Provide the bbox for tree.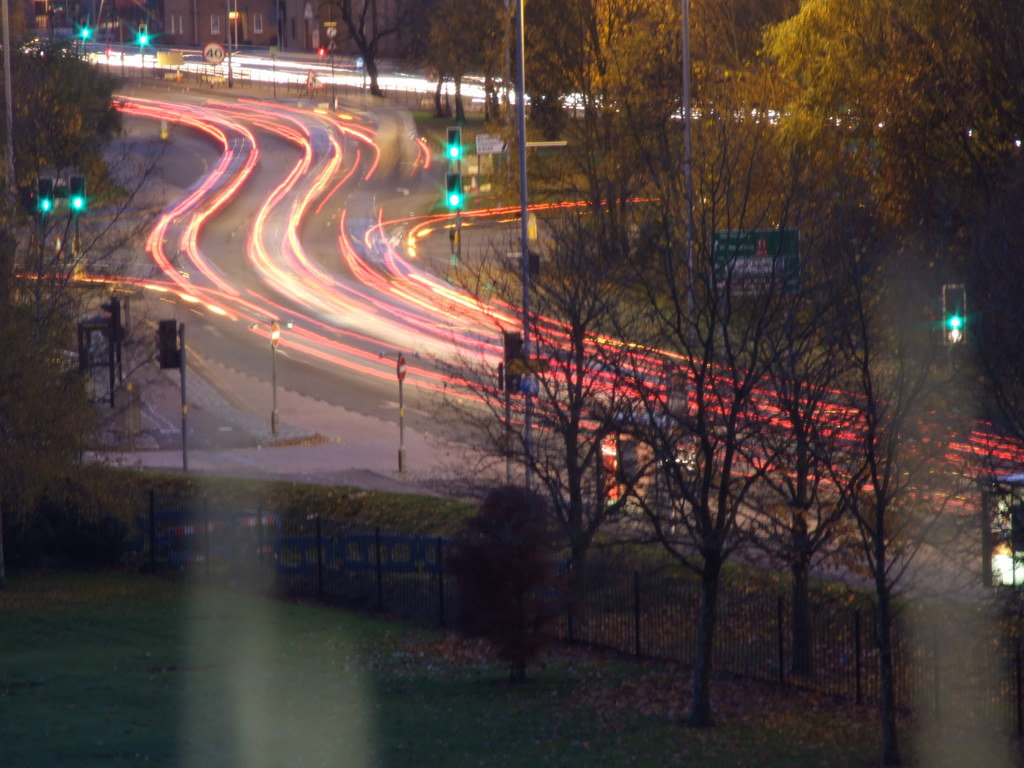
0, 51, 172, 534.
